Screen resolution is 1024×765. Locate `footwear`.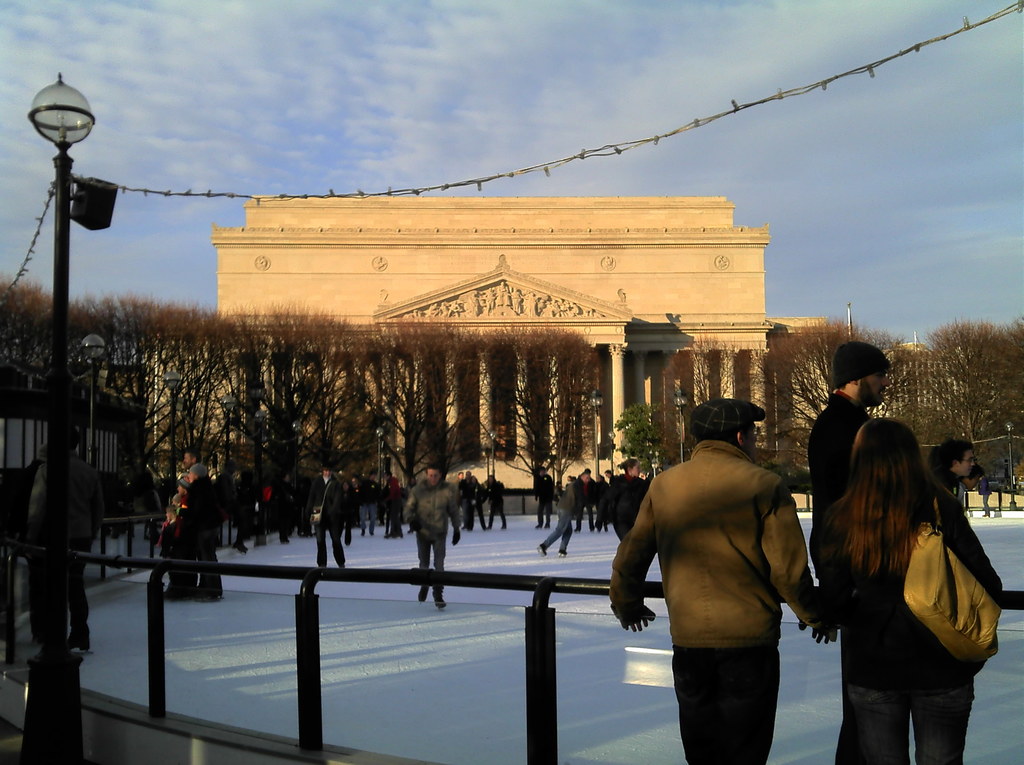
(534,523,543,531).
